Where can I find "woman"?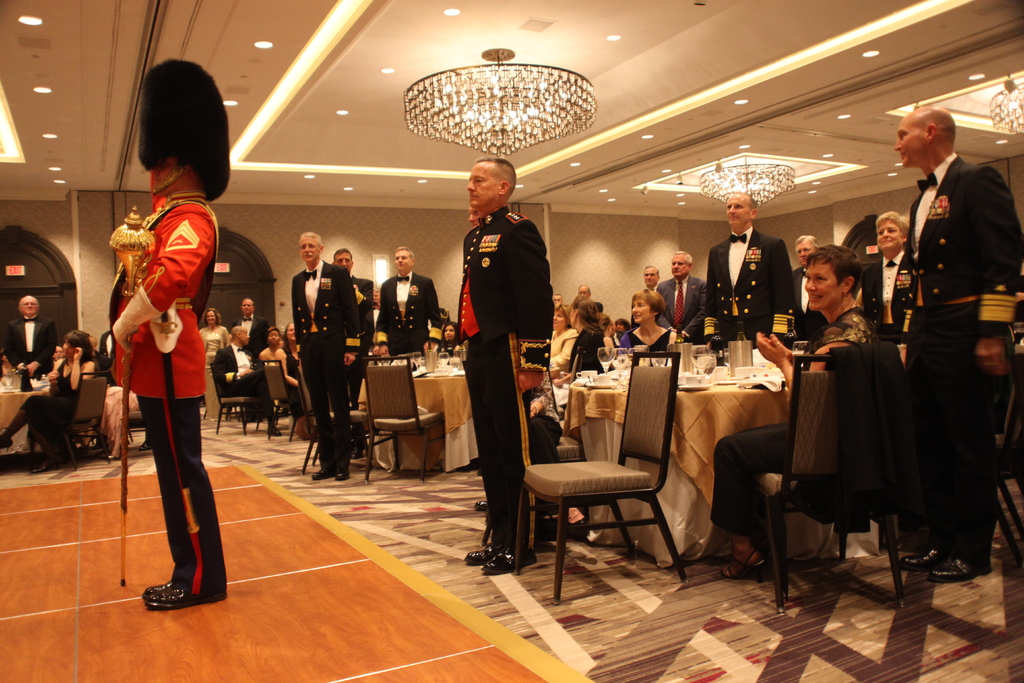
You can find it at rect(107, 113, 220, 619).
